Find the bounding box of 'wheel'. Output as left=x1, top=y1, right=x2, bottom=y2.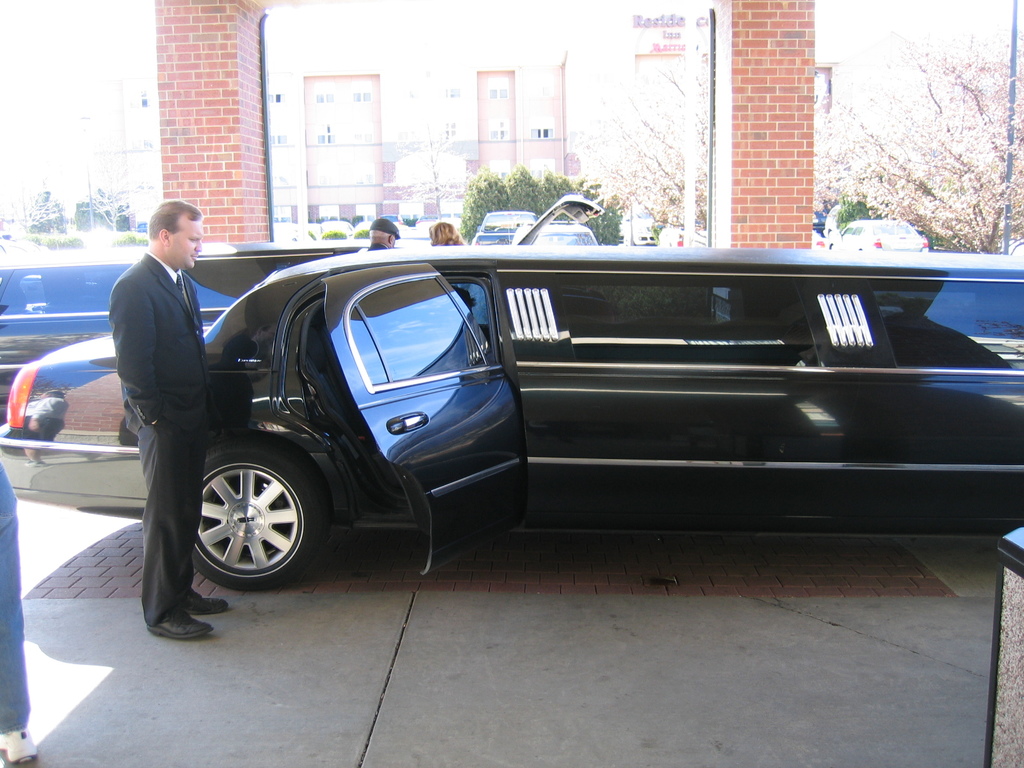
left=173, top=449, right=312, bottom=588.
